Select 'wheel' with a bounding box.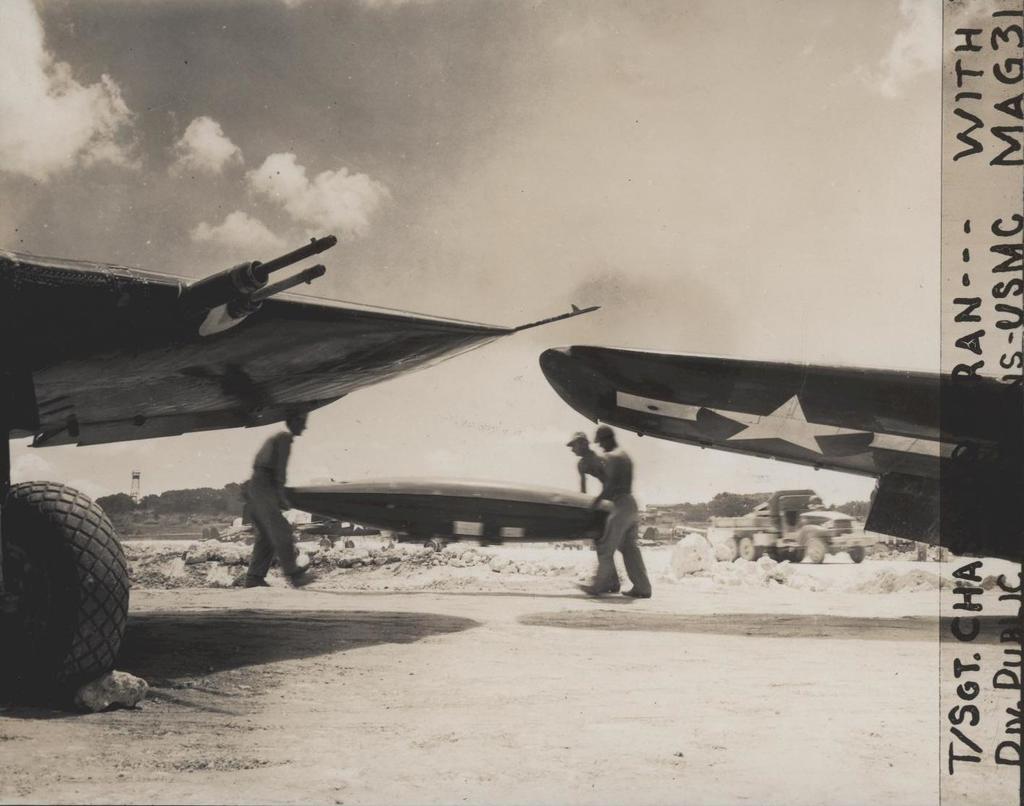
crop(810, 542, 823, 563).
